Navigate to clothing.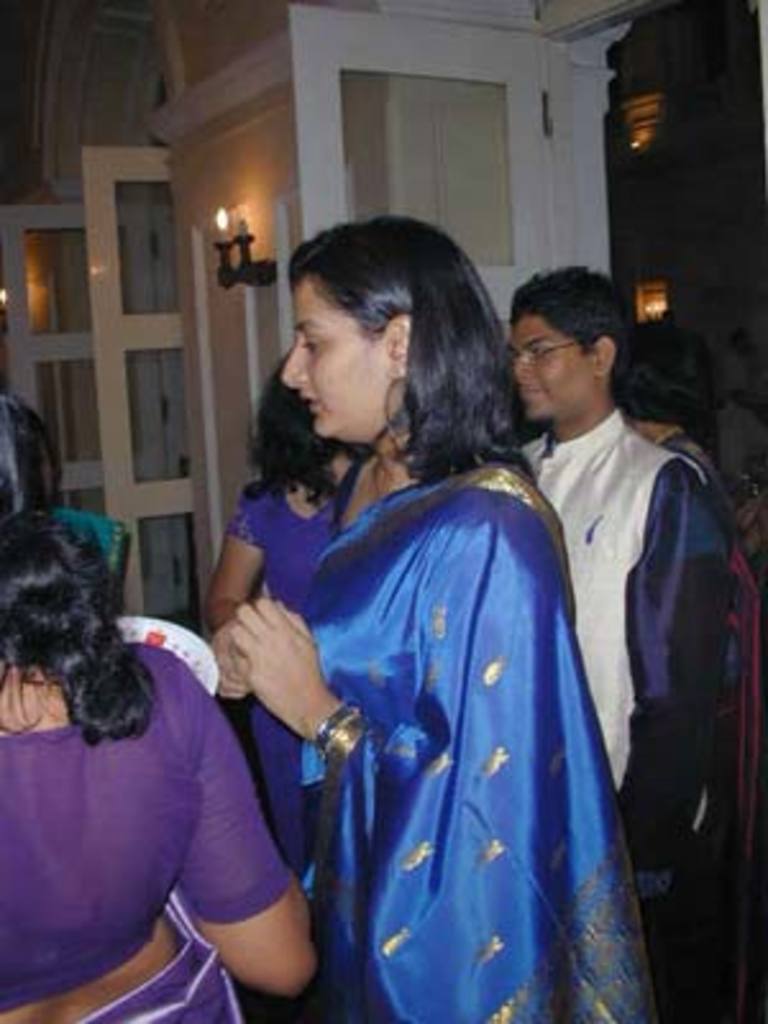
Navigation target: Rect(230, 458, 315, 622).
